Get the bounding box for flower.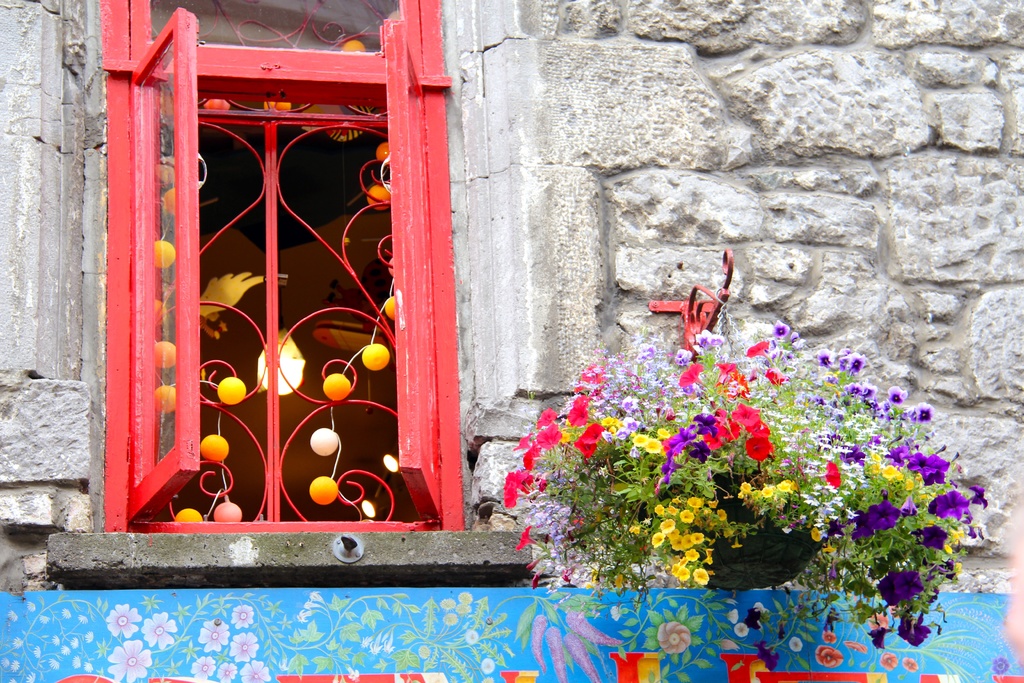
<bbox>773, 318, 789, 336</bbox>.
